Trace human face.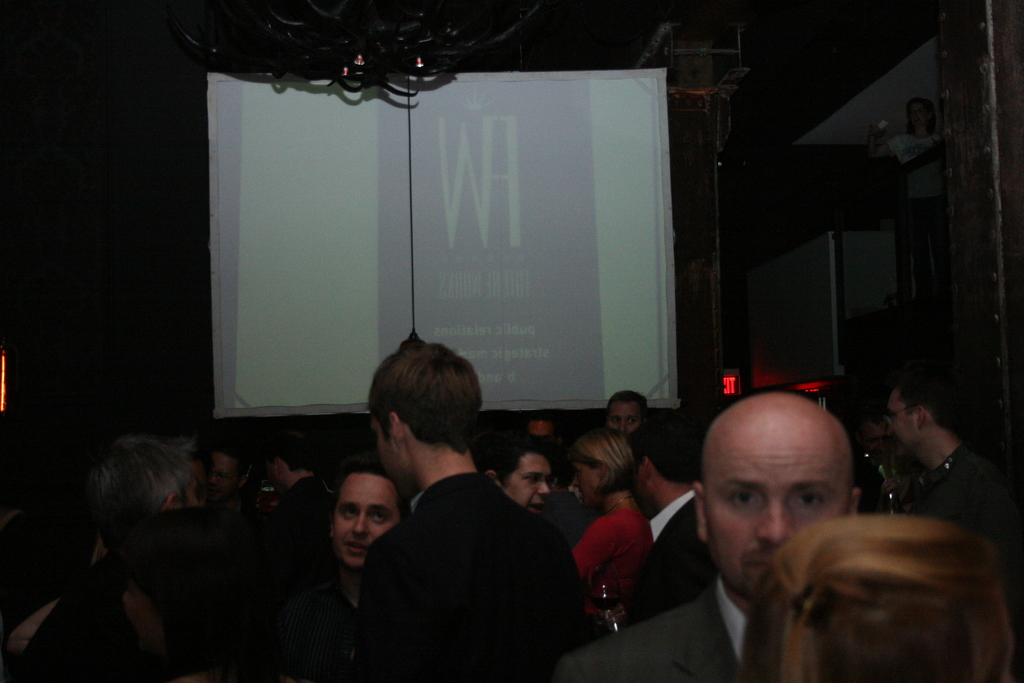
Traced to box(372, 420, 408, 472).
